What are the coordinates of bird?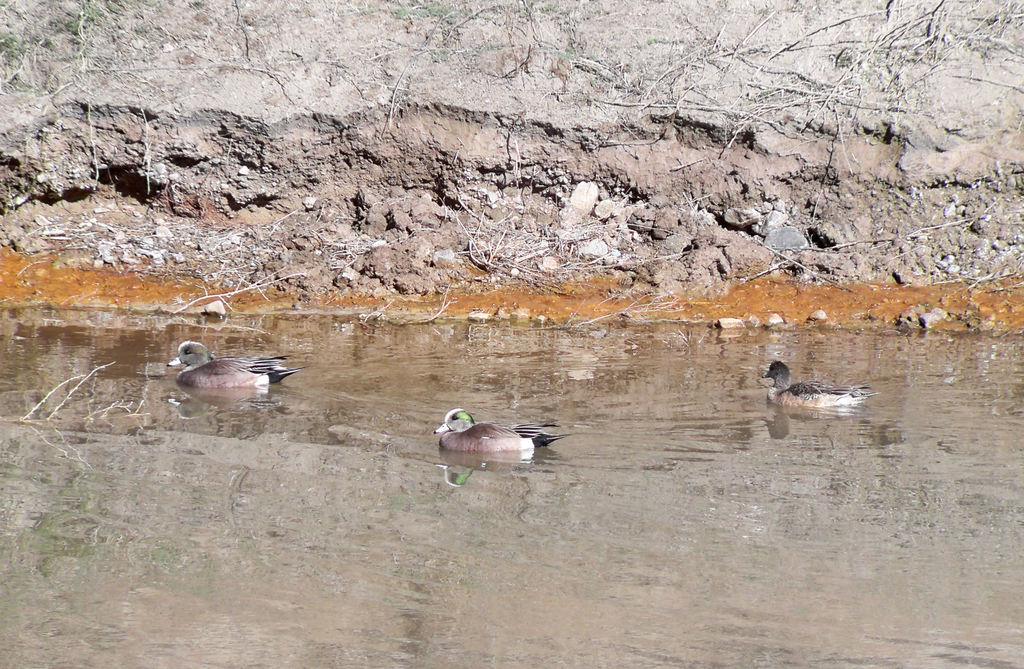
pyautogui.locateOnScreen(758, 358, 875, 410).
